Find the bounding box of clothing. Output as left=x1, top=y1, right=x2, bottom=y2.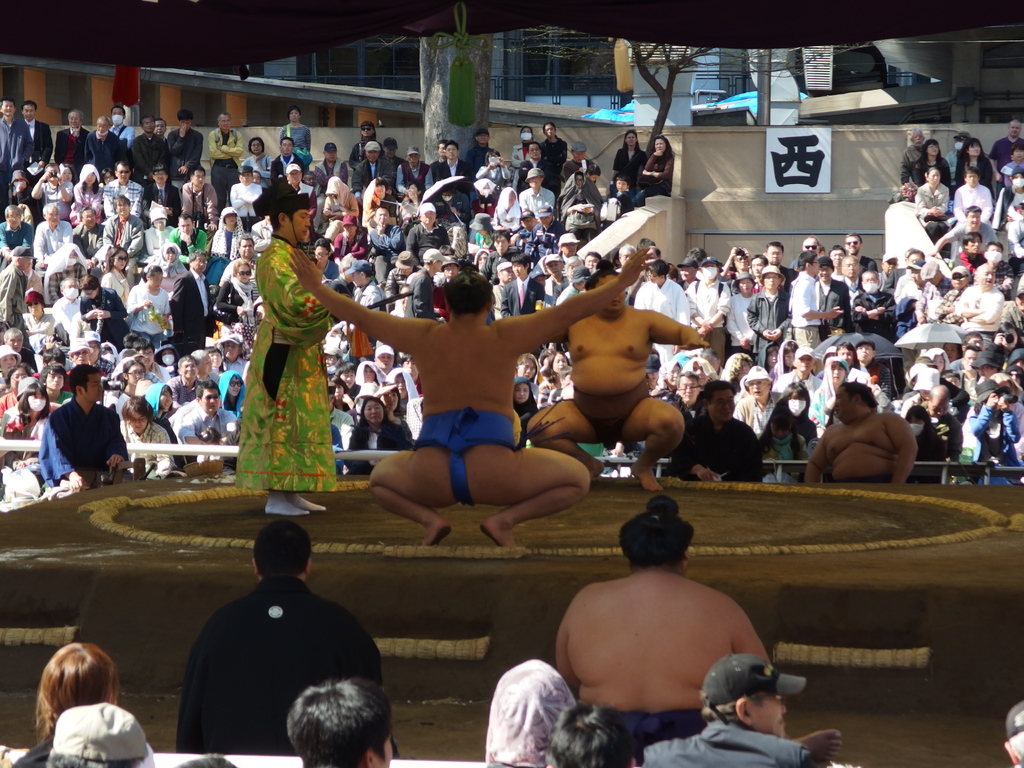
left=952, top=282, right=1008, bottom=372.
